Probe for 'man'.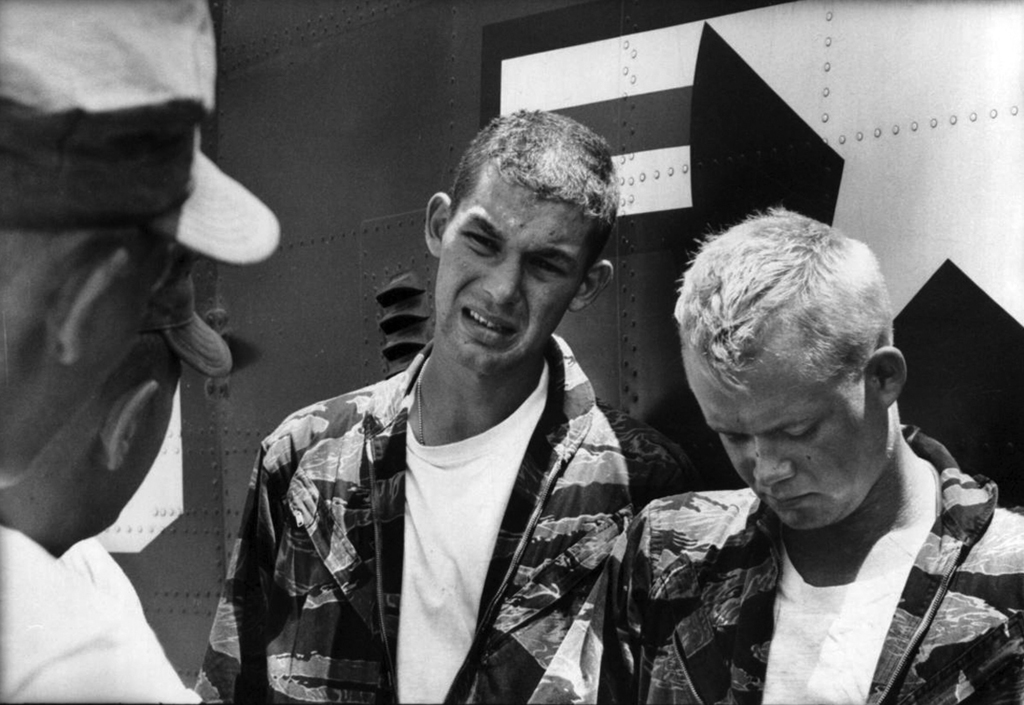
Probe result: [0, 0, 215, 487].
